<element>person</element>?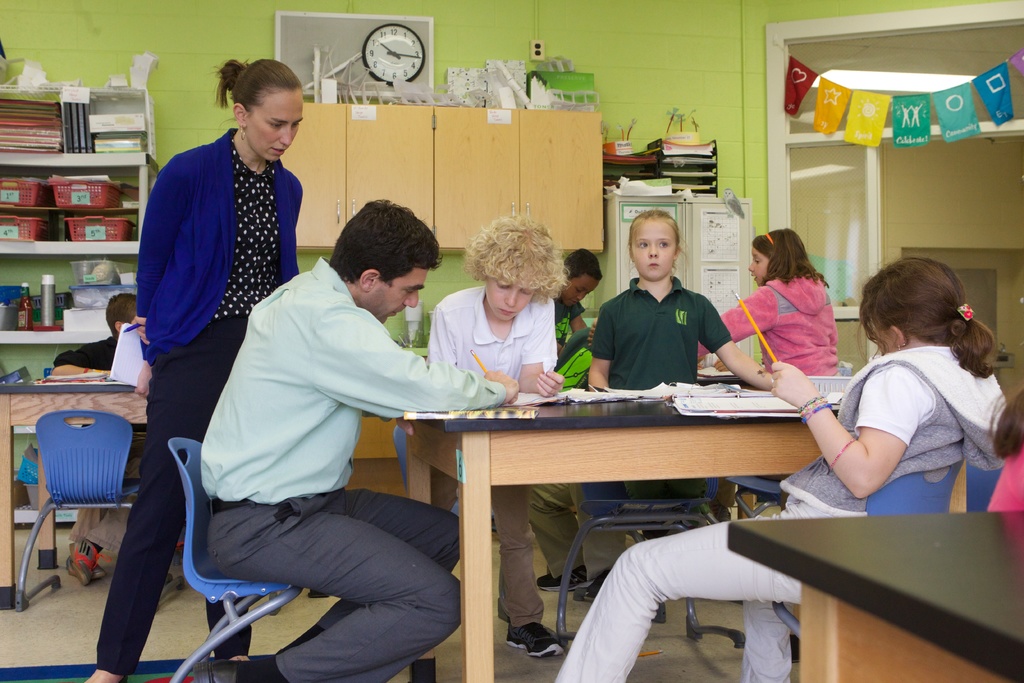
detection(982, 366, 1023, 519)
